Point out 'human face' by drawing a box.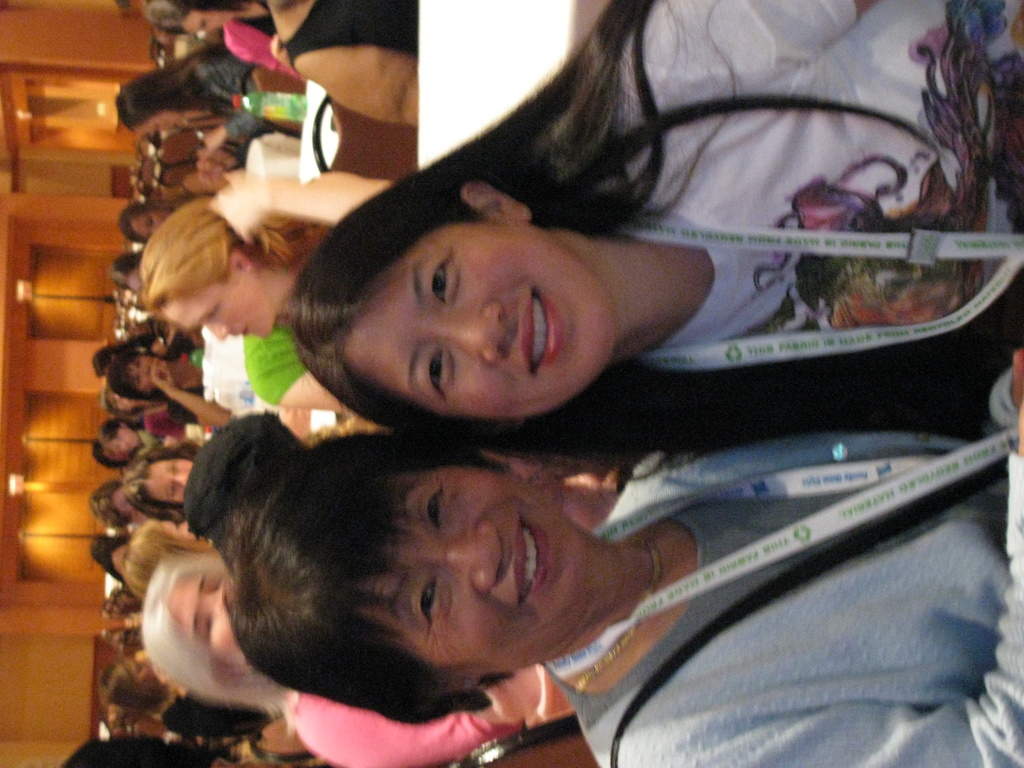
{"x1": 162, "y1": 276, "x2": 269, "y2": 343}.
